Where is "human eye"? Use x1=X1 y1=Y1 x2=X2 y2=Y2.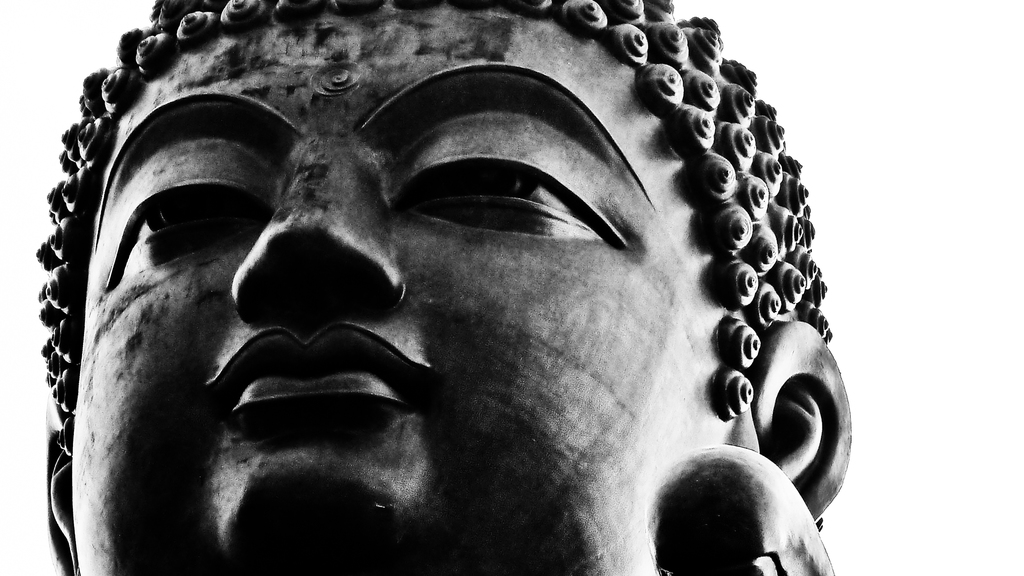
x1=102 y1=178 x2=275 y2=300.
